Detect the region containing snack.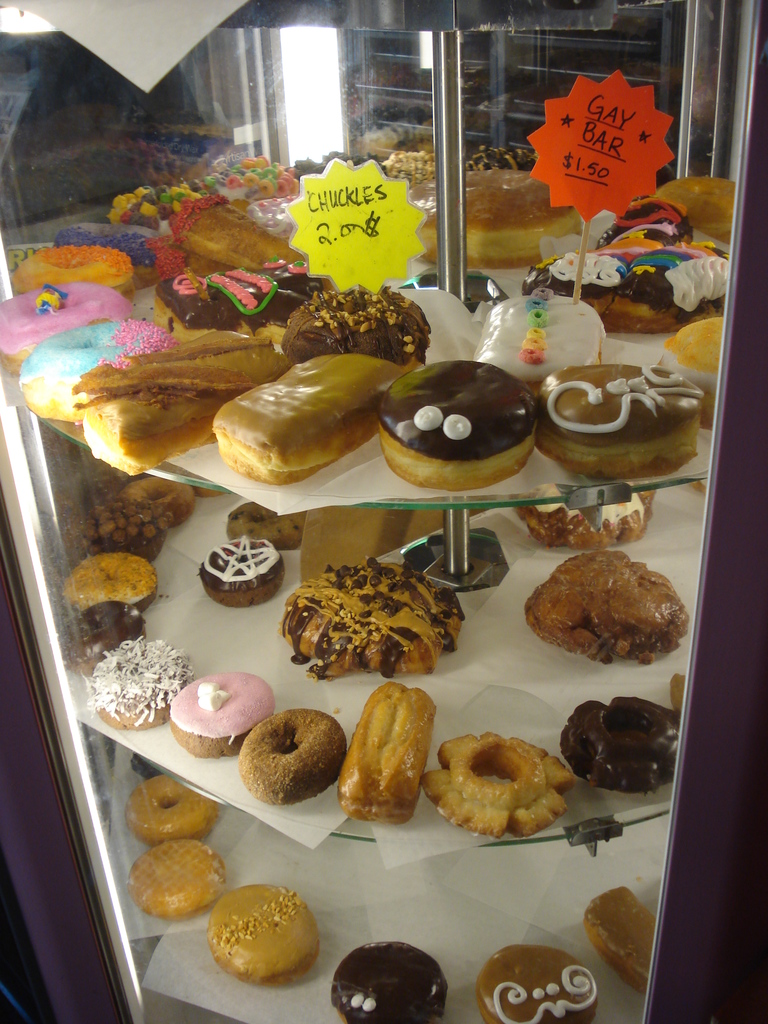
crop(84, 500, 168, 570).
